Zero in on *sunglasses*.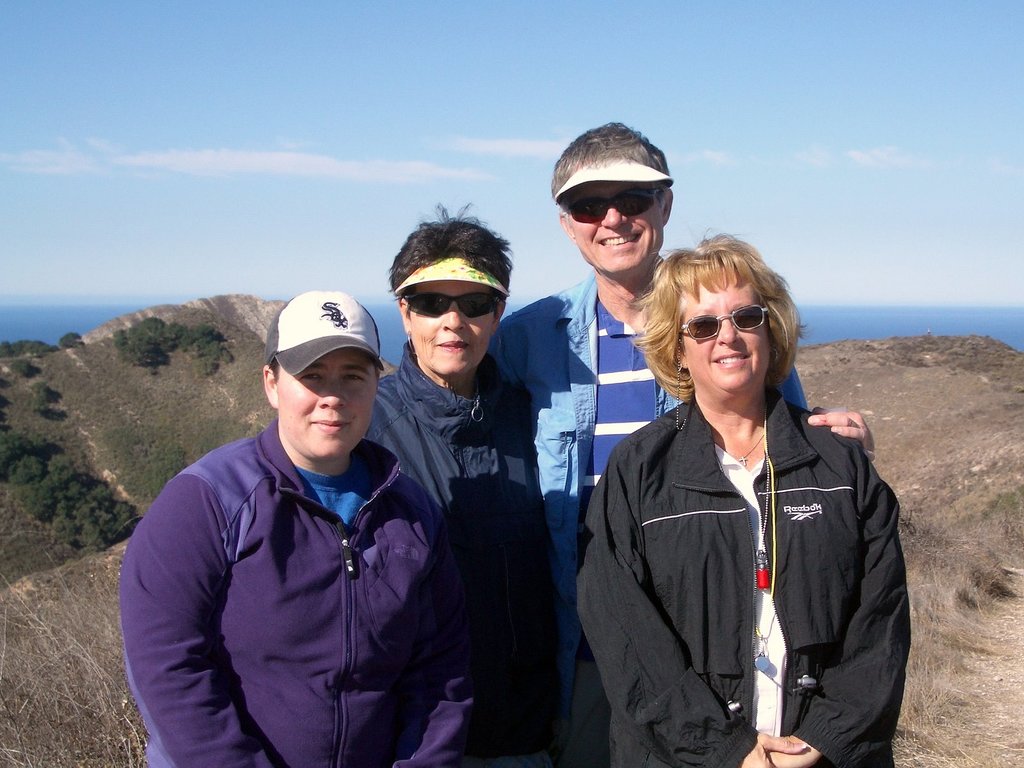
Zeroed in: <bbox>562, 188, 664, 223</bbox>.
